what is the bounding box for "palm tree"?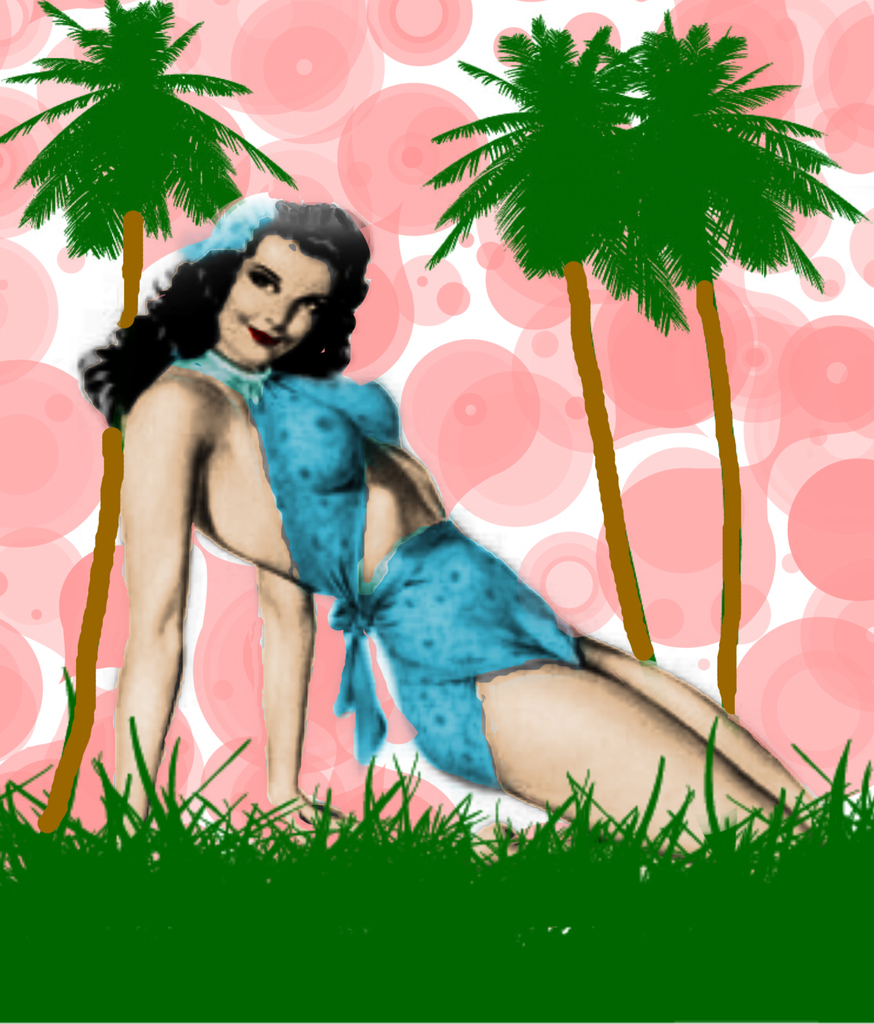
[579, 10, 810, 699].
